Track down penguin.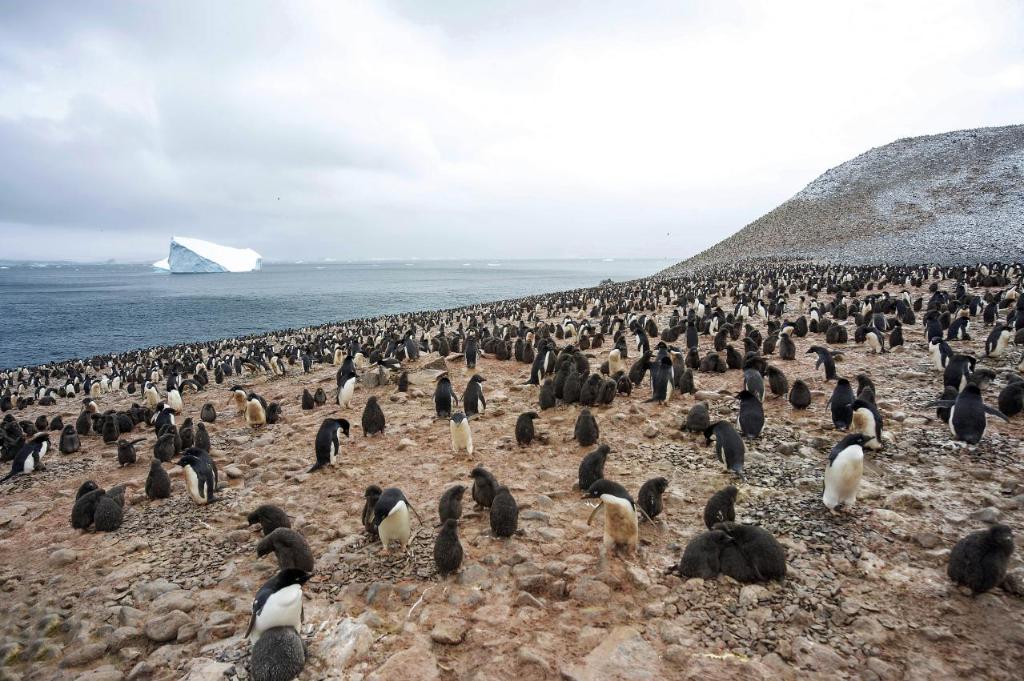
Tracked to crop(159, 402, 208, 455).
